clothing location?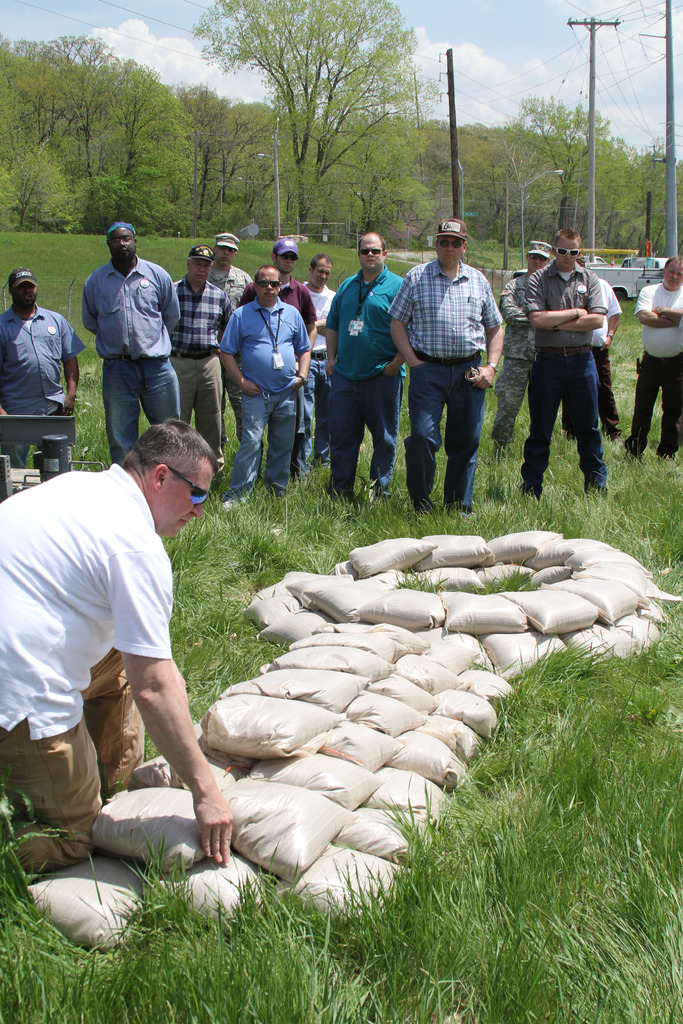
x1=0 y1=463 x2=172 y2=872
